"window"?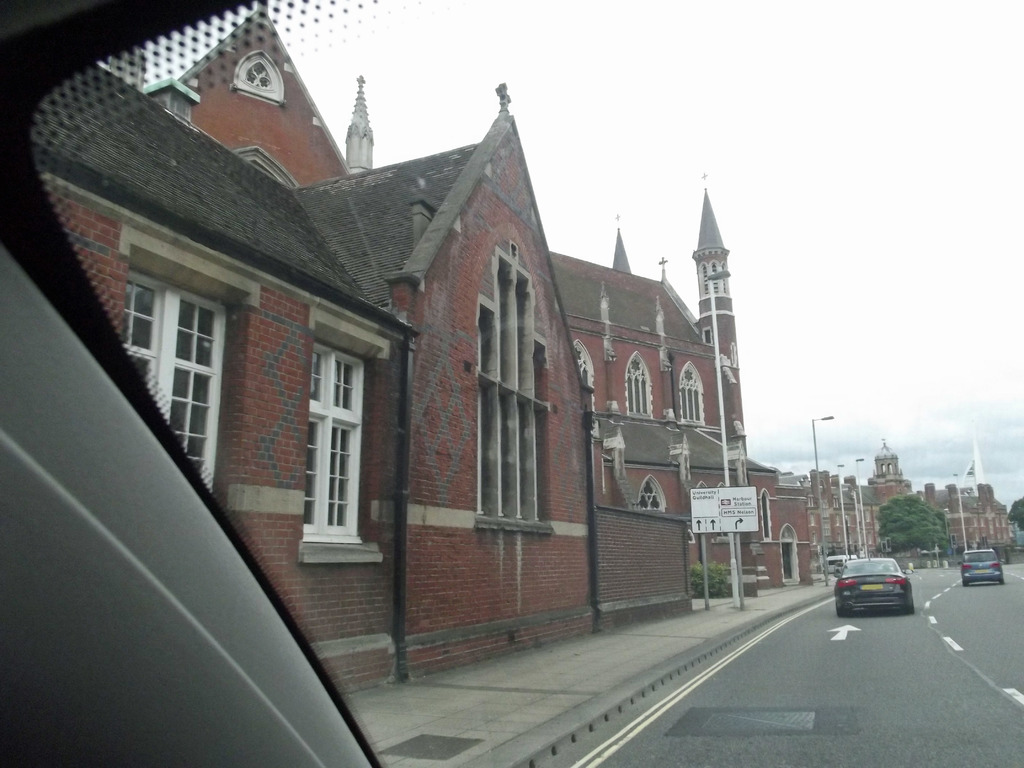
[670,355,710,425]
